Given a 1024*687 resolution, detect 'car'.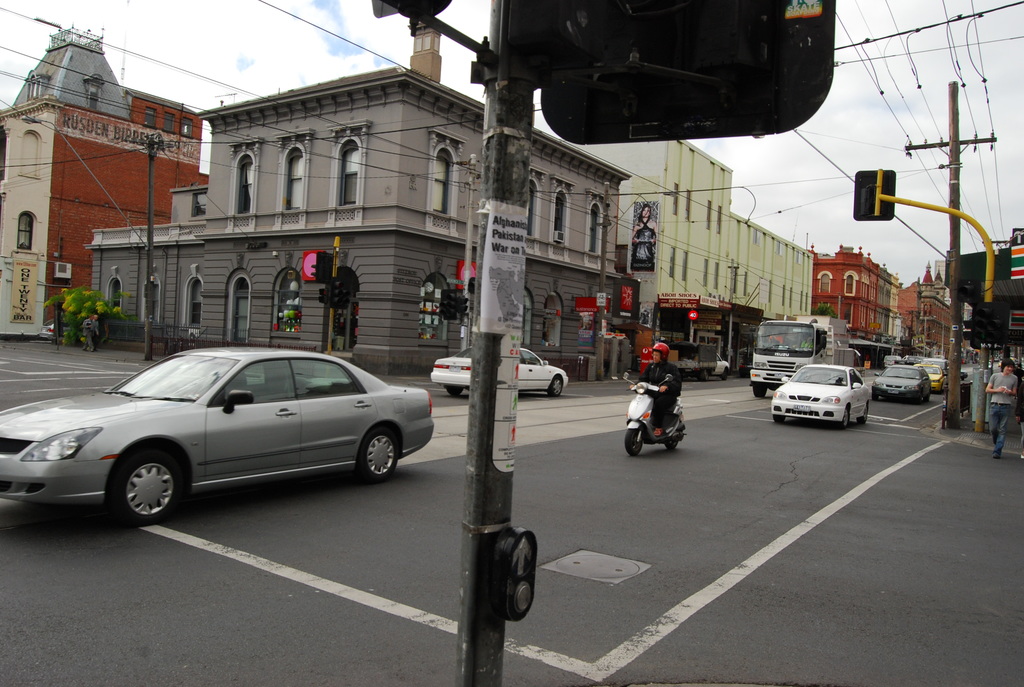
locate(979, 361, 993, 368).
